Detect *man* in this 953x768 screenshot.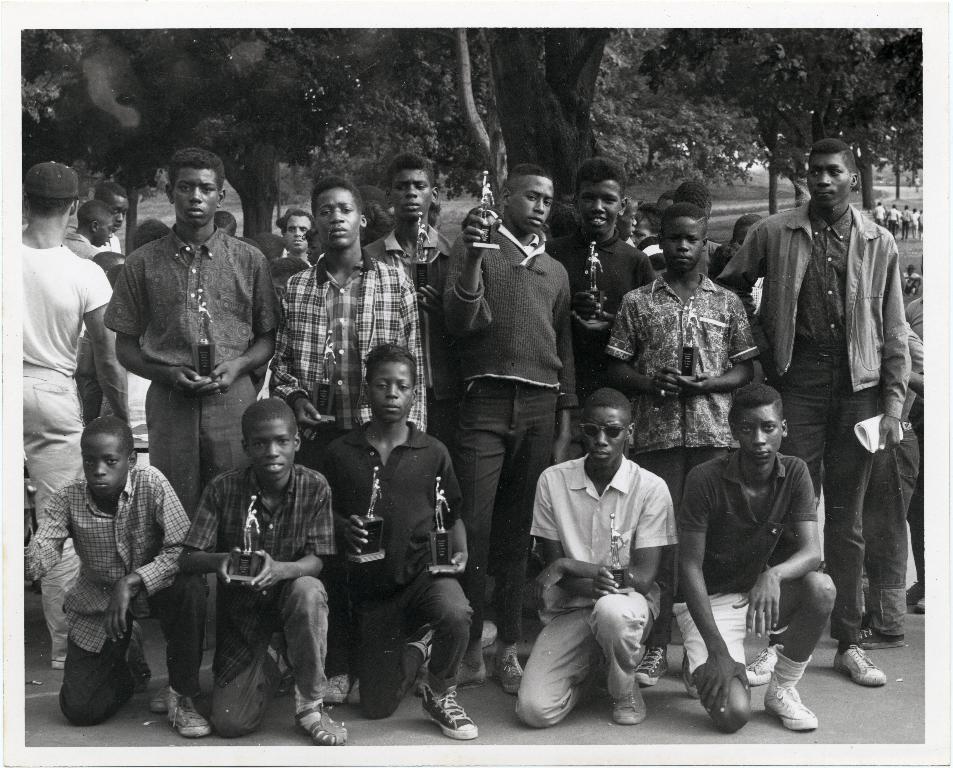
Detection: {"left": 898, "top": 203, "right": 911, "bottom": 236}.
